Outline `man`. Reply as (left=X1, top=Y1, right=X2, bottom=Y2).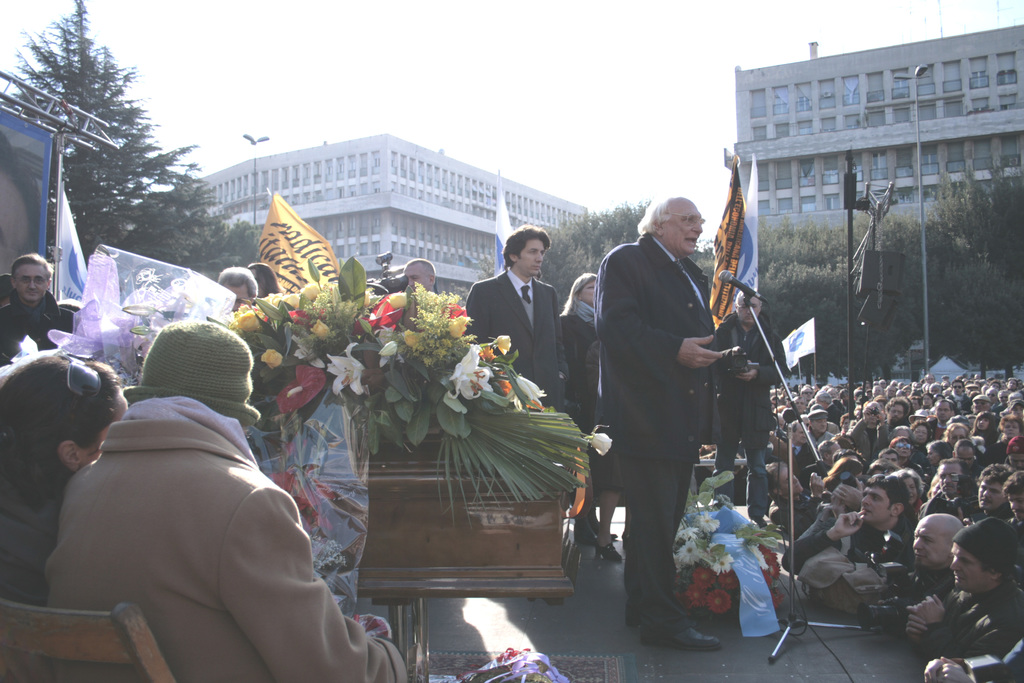
(left=722, top=283, right=792, bottom=518).
